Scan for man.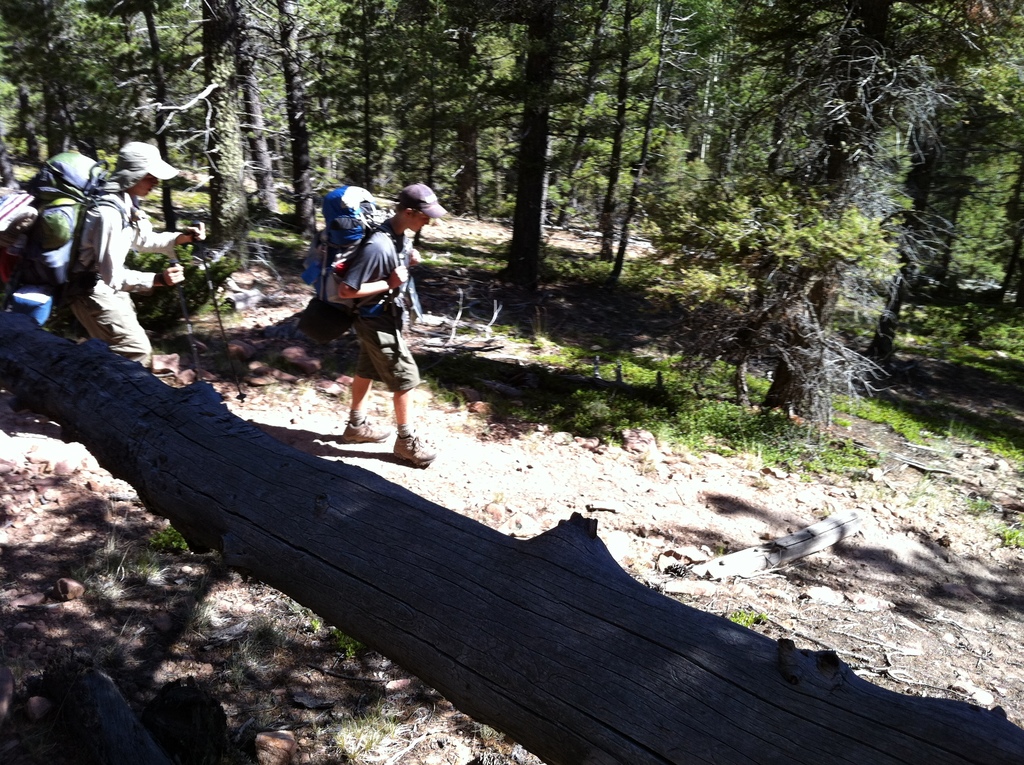
Scan result: 313 189 433 478.
